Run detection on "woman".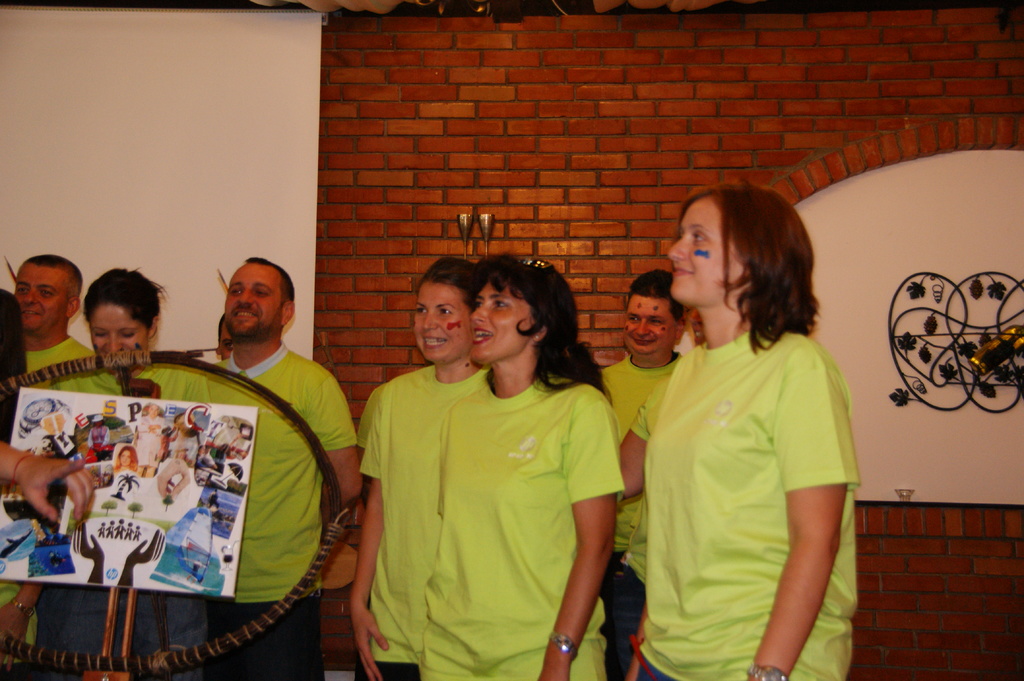
Result: x1=616 y1=181 x2=873 y2=680.
